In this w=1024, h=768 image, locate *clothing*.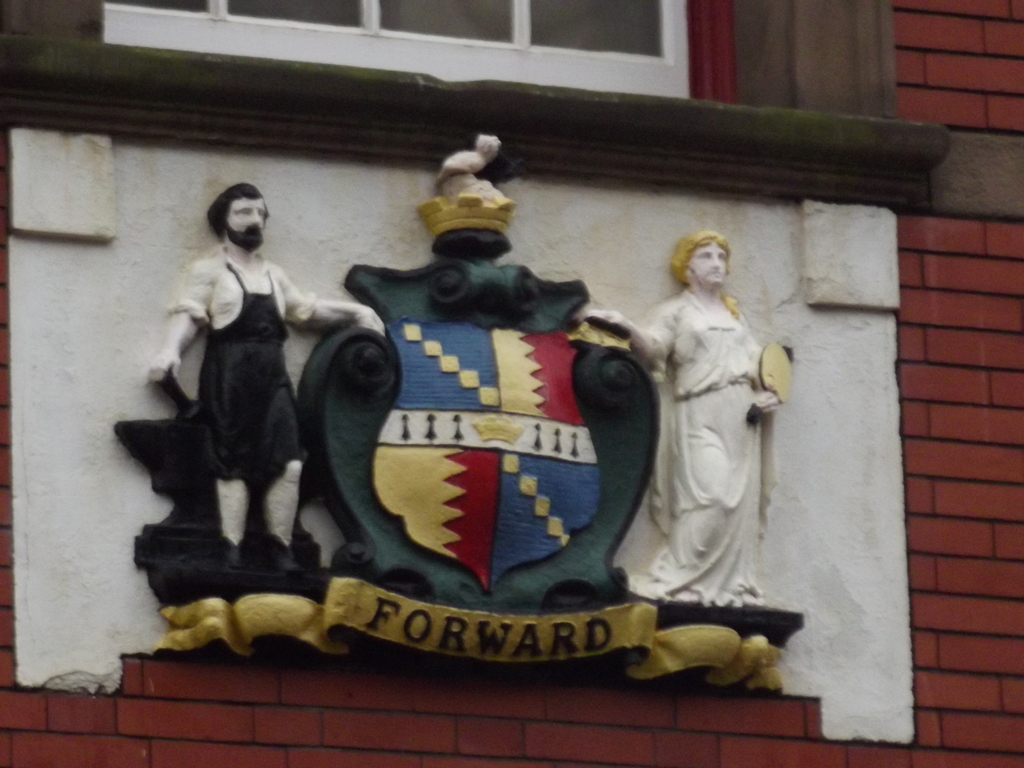
Bounding box: {"left": 635, "top": 296, "right": 761, "bottom": 604}.
